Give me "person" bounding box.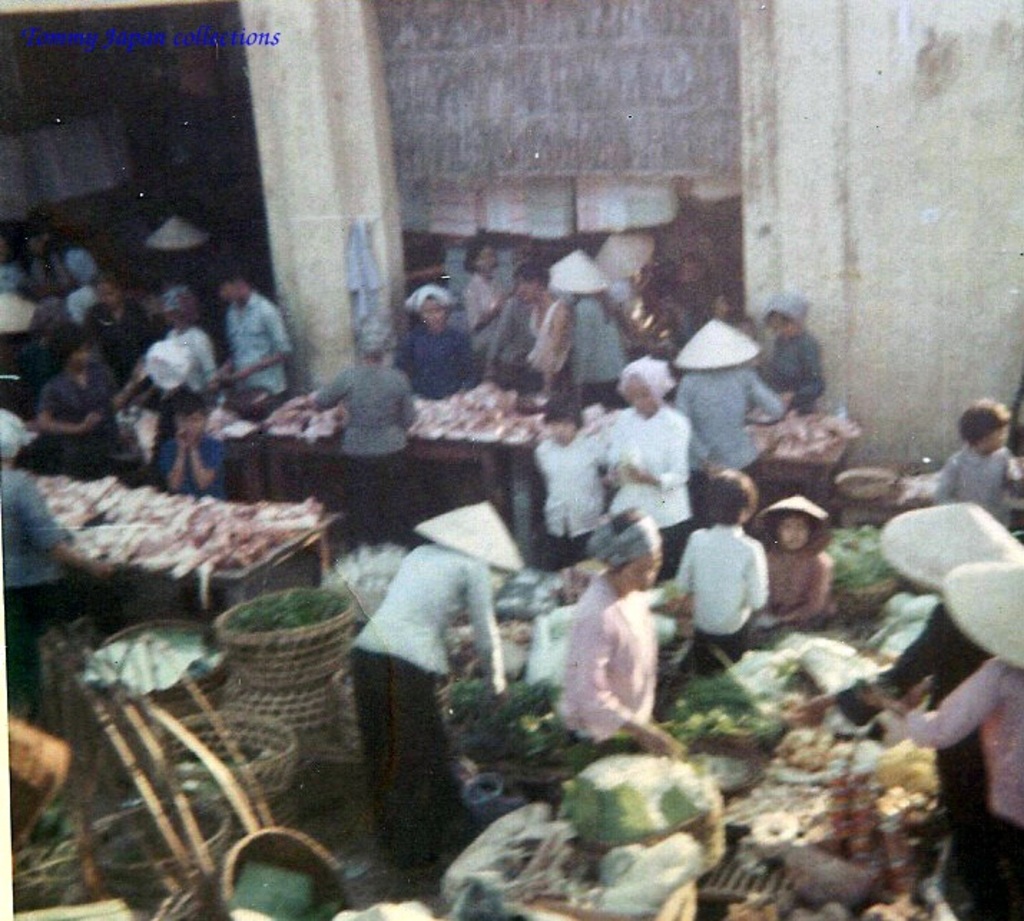
[left=357, top=500, right=524, bottom=889].
